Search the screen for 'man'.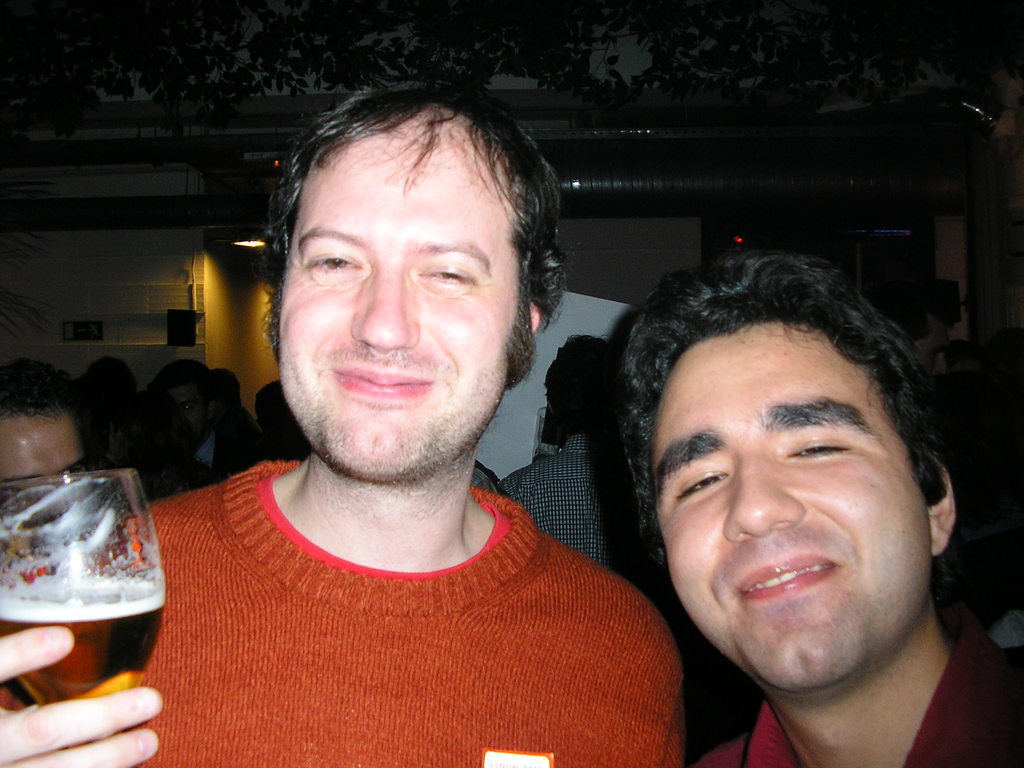
Found at bbox=[0, 358, 99, 491].
